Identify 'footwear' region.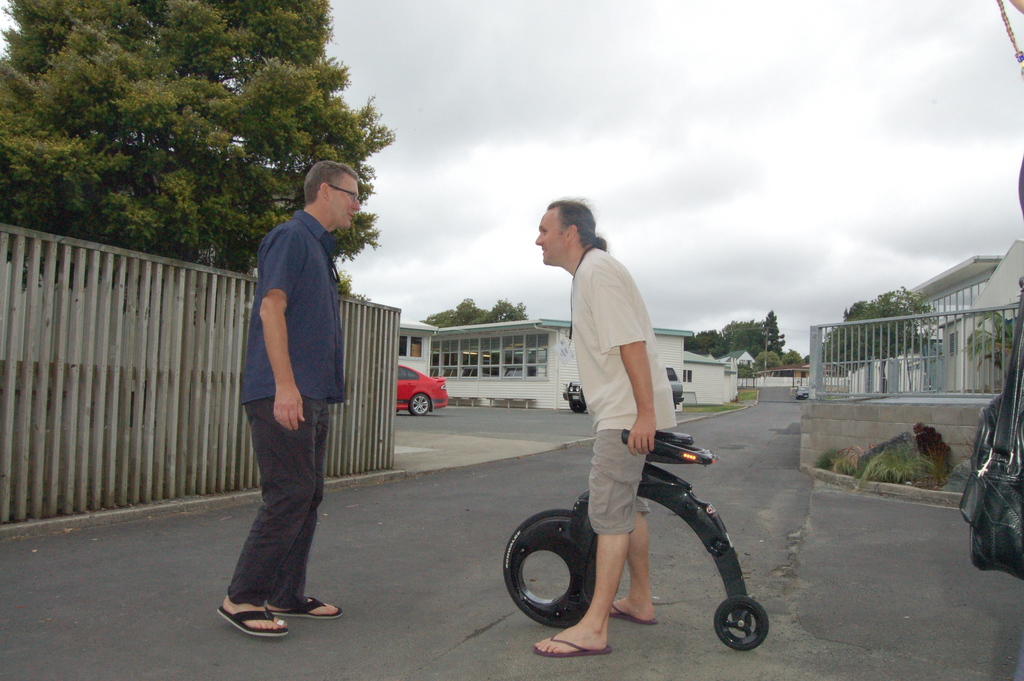
Region: <region>532, 631, 611, 657</region>.
